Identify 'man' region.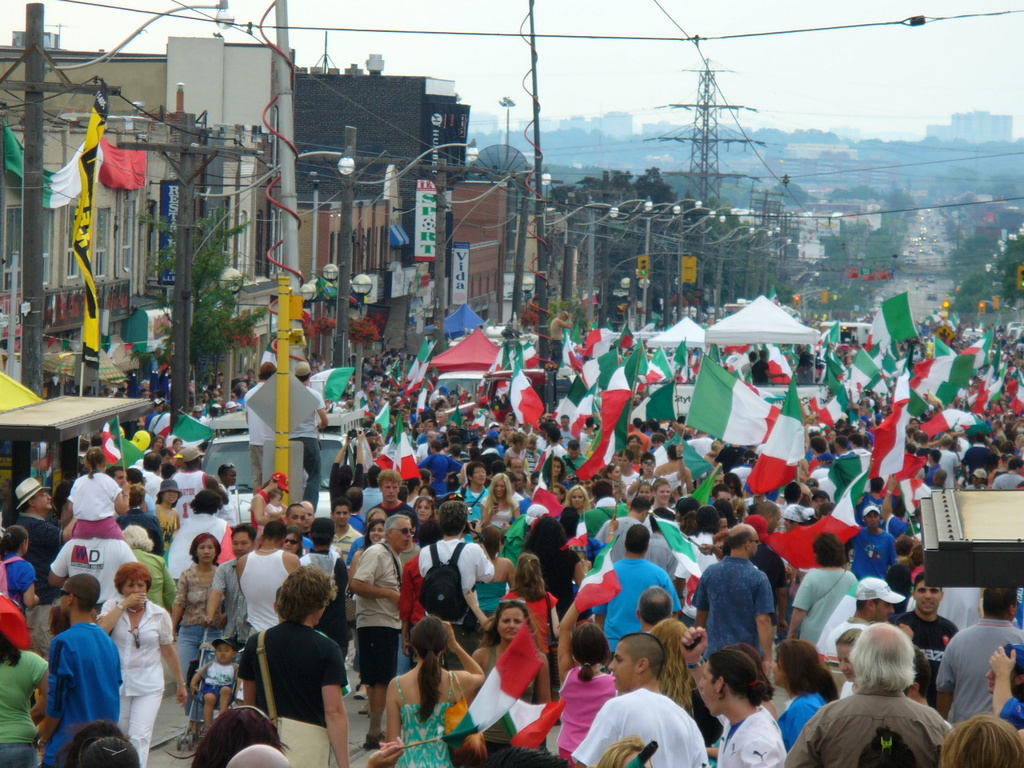
Region: box=[237, 522, 301, 639].
